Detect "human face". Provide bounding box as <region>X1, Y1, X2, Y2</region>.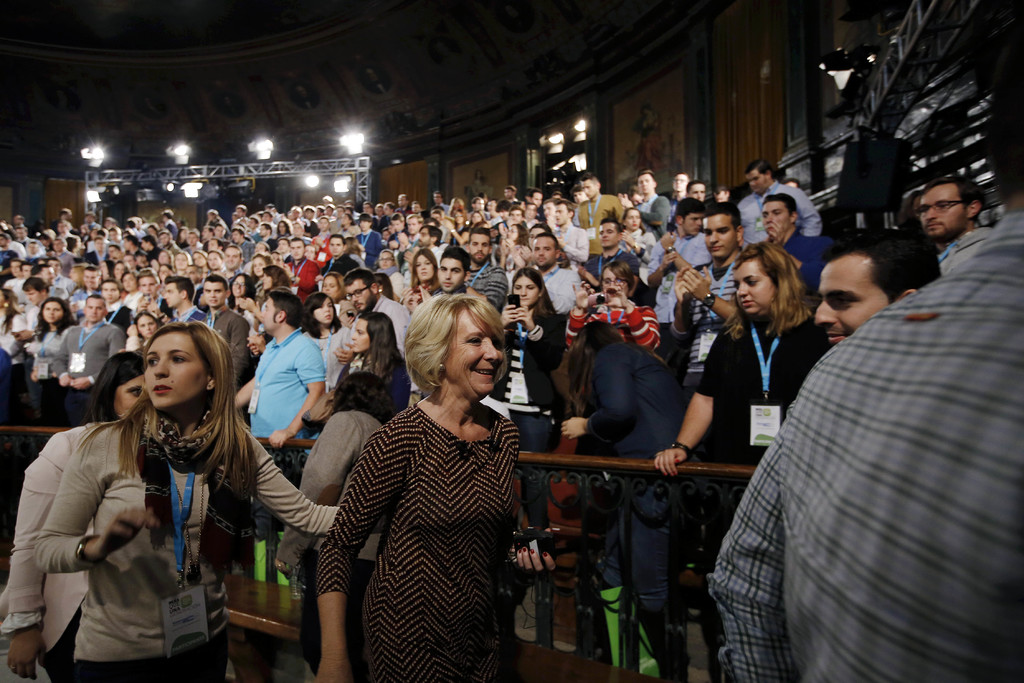
<region>235, 208, 241, 219</region>.
